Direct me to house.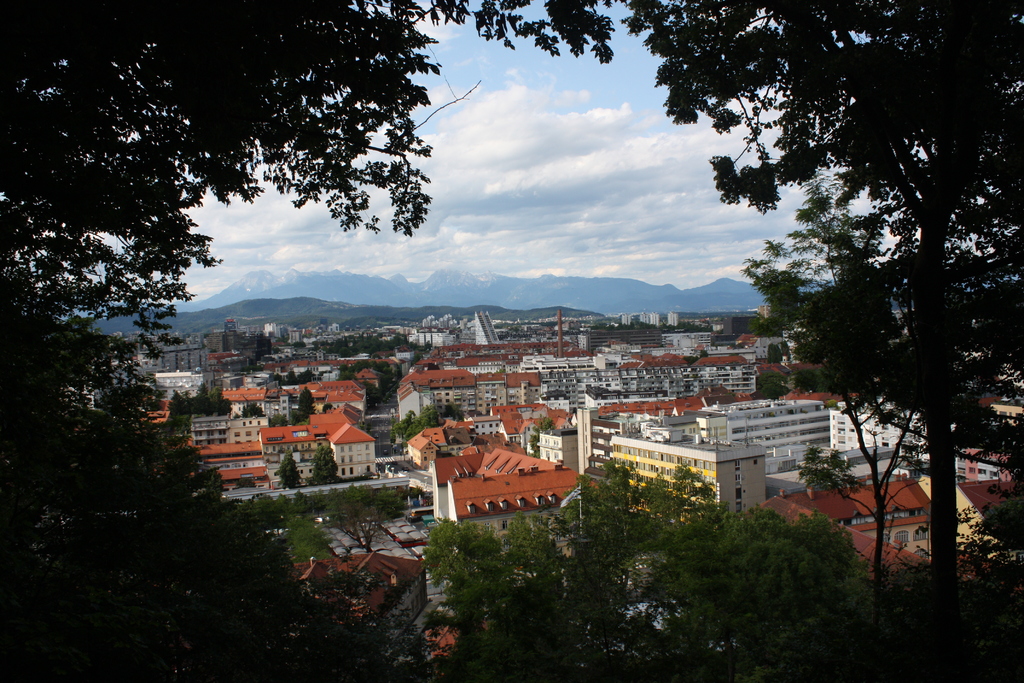
Direction: <bbox>157, 368, 199, 395</bbox>.
